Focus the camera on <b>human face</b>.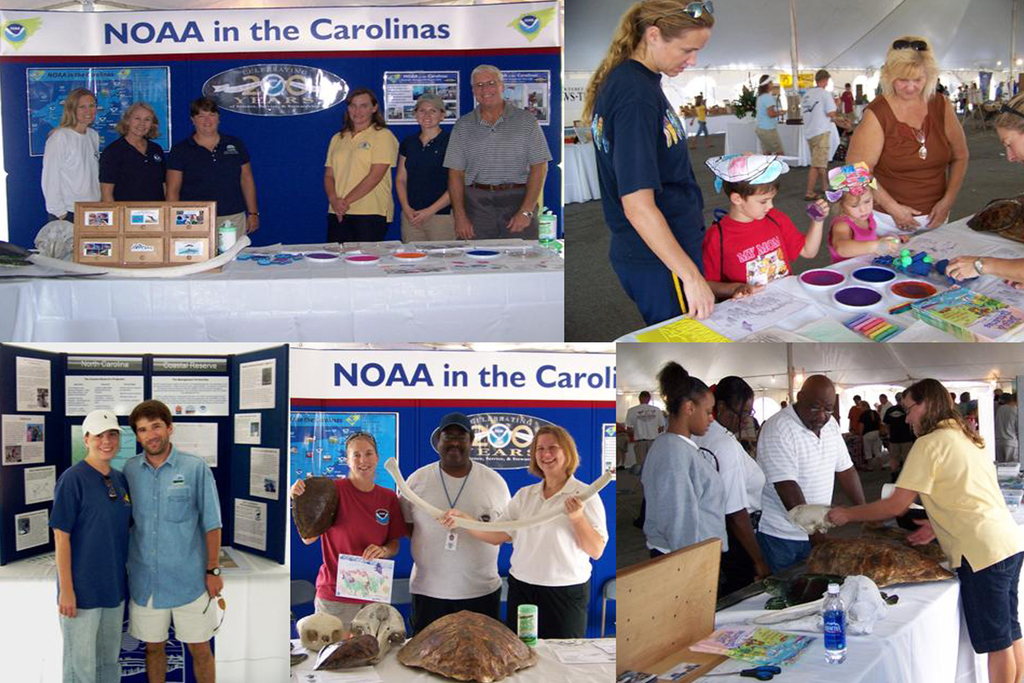
Focus region: [left=474, top=69, right=497, bottom=108].
